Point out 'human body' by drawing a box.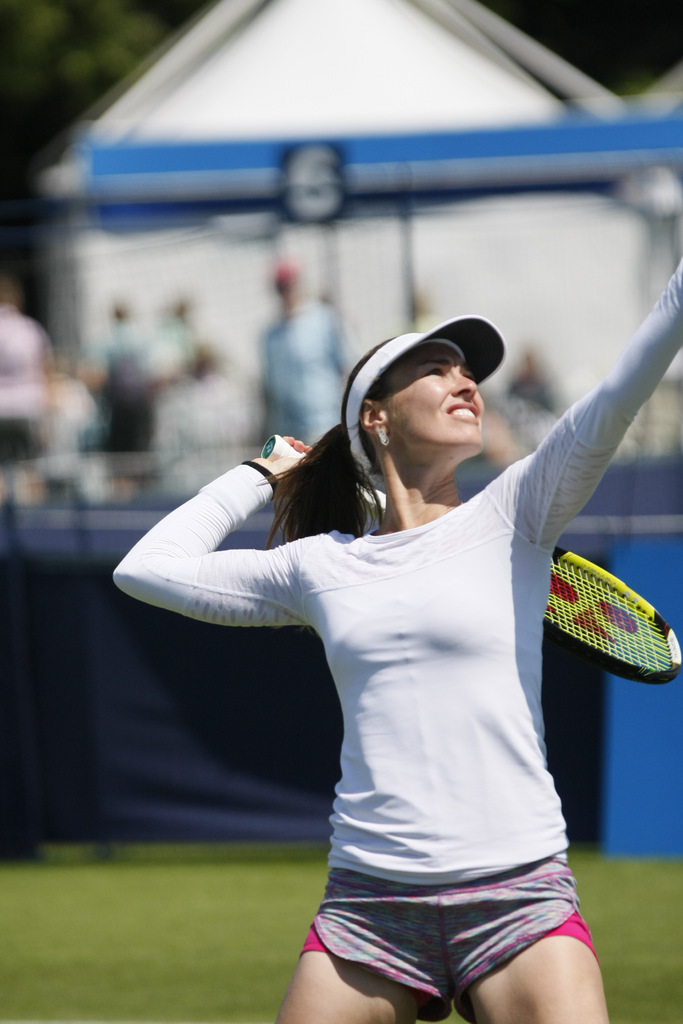
crop(245, 266, 347, 451).
